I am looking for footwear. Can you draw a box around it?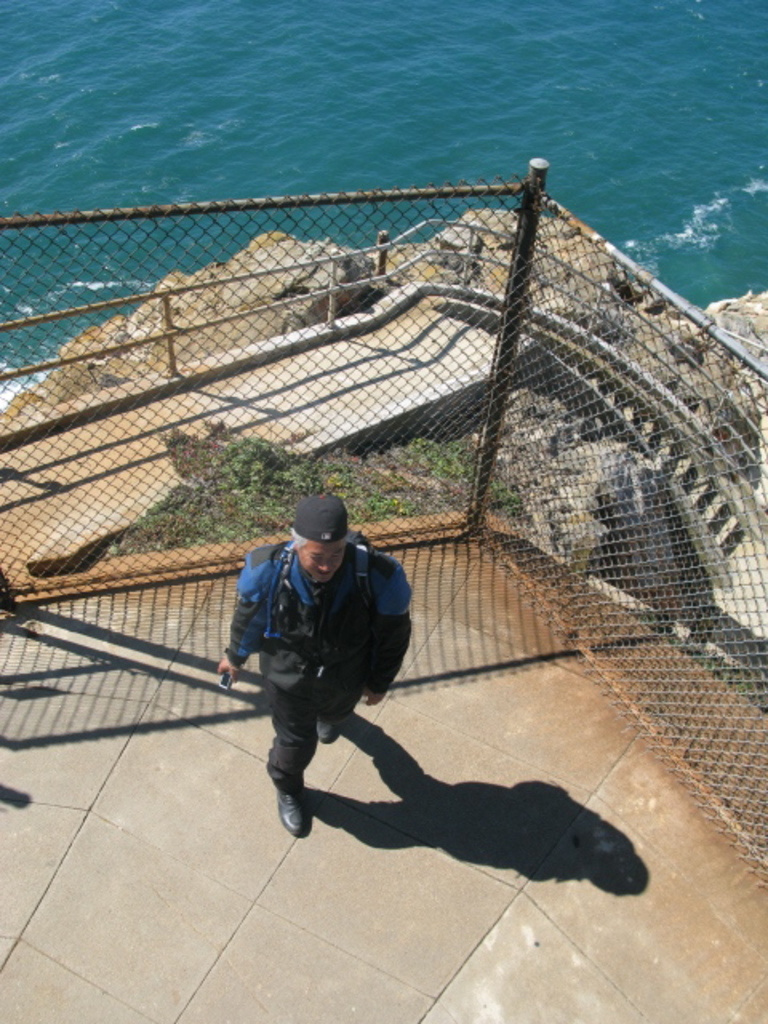
Sure, the bounding box is pyautogui.locateOnScreen(307, 699, 342, 733).
